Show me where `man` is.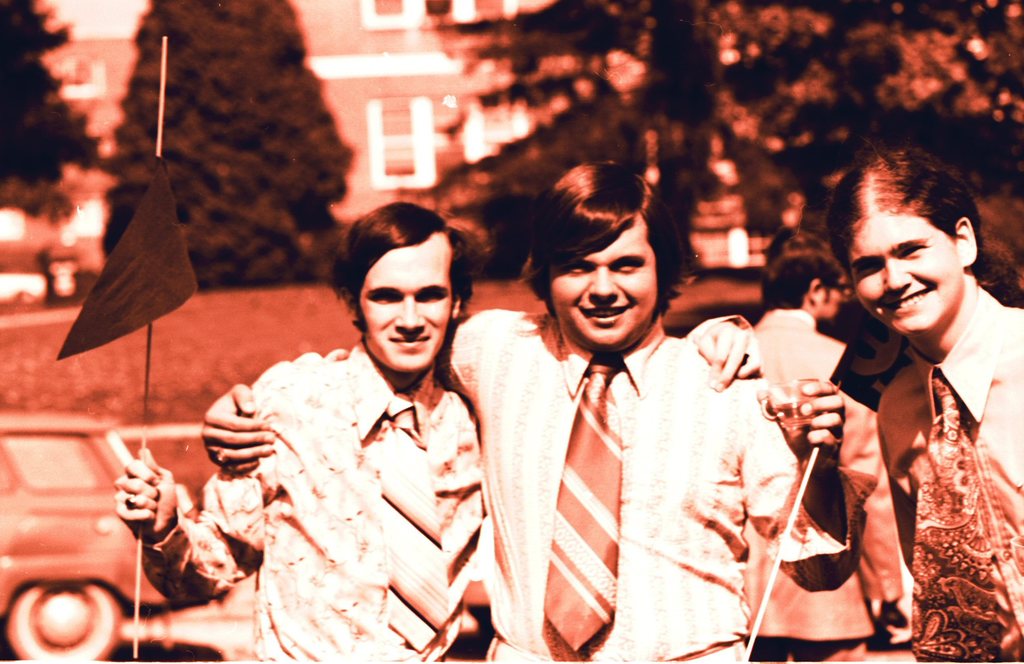
`man` is at x1=694 y1=146 x2=1023 y2=663.
